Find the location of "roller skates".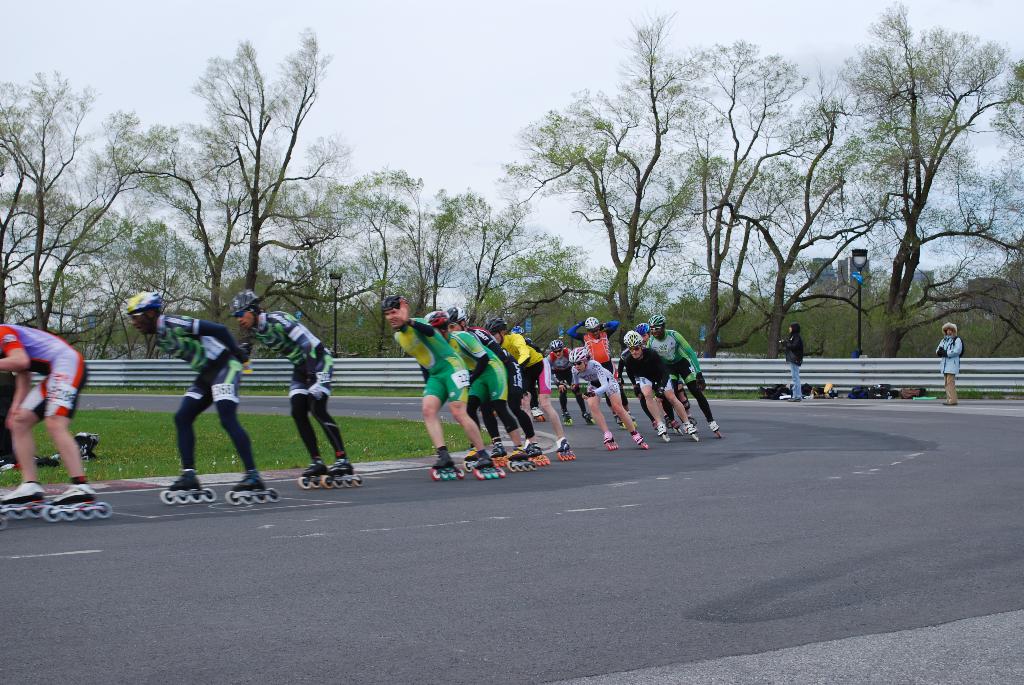
Location: bbox(73, 431, 100, 462).
